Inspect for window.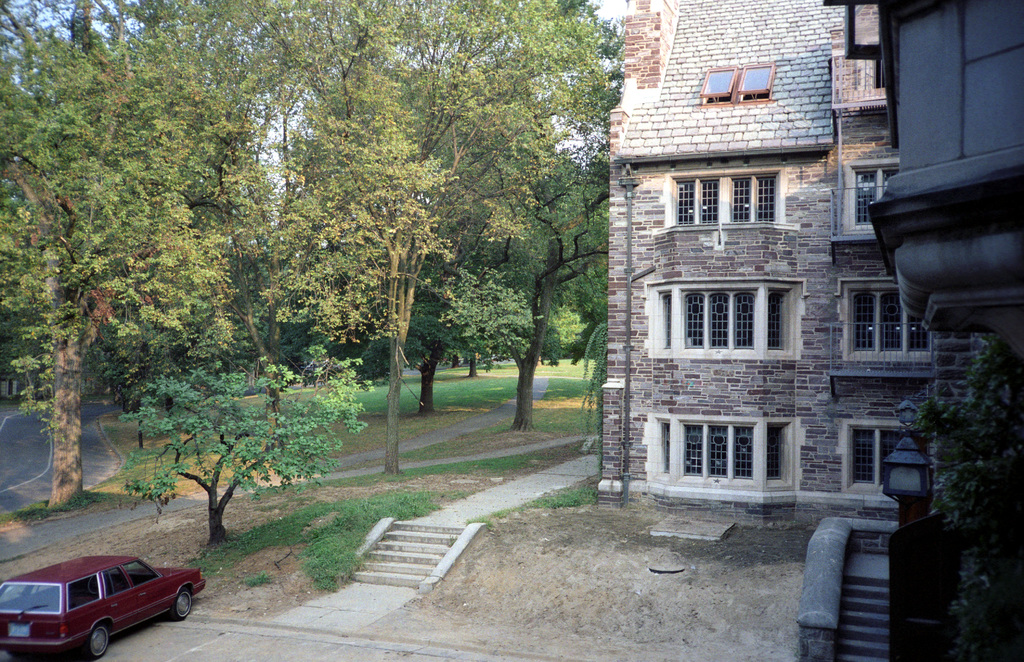
Inspection: 658 423 667 477.
